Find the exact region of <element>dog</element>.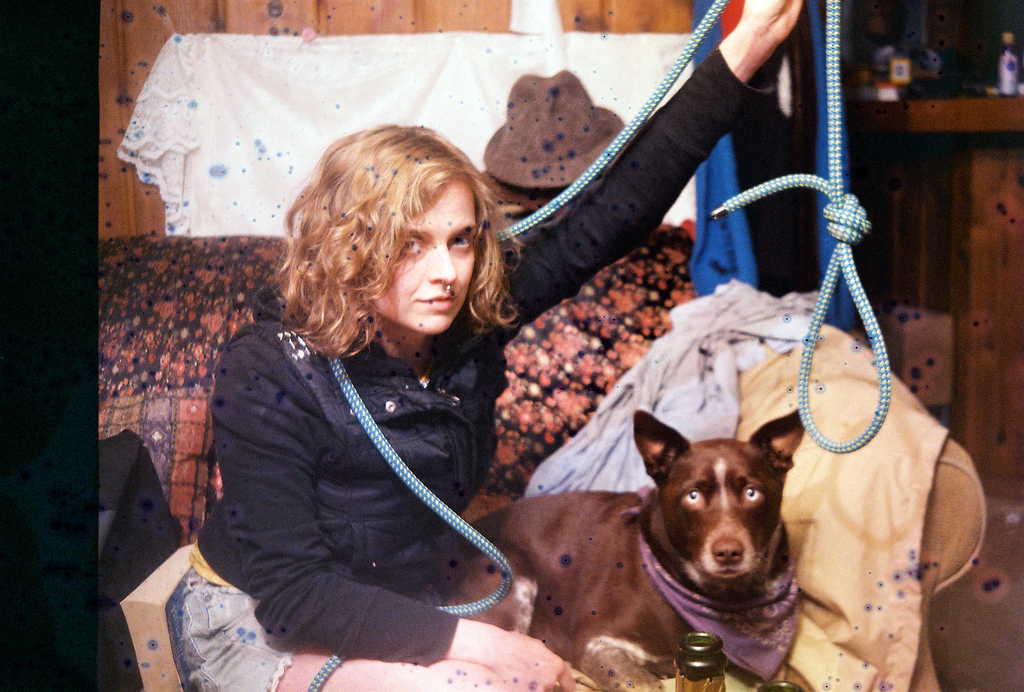
Exact region: <bbox>445, 409, 819, 691</bbox>.
